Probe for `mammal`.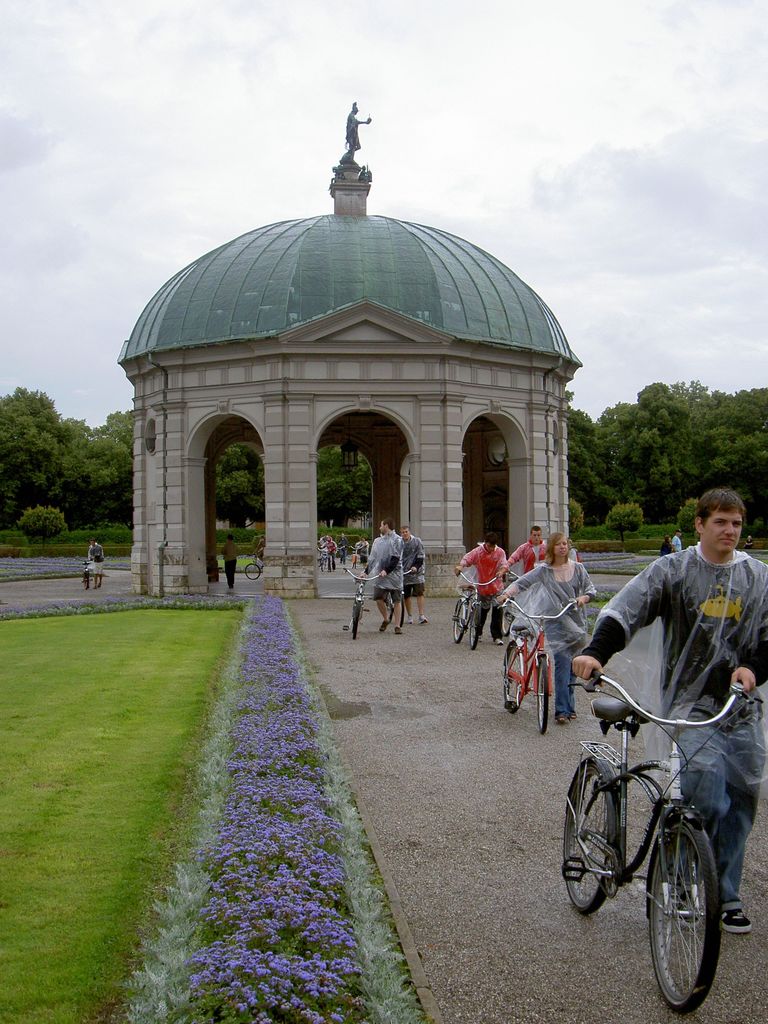
Probe result: Rect(491, 527, 592, 726).
